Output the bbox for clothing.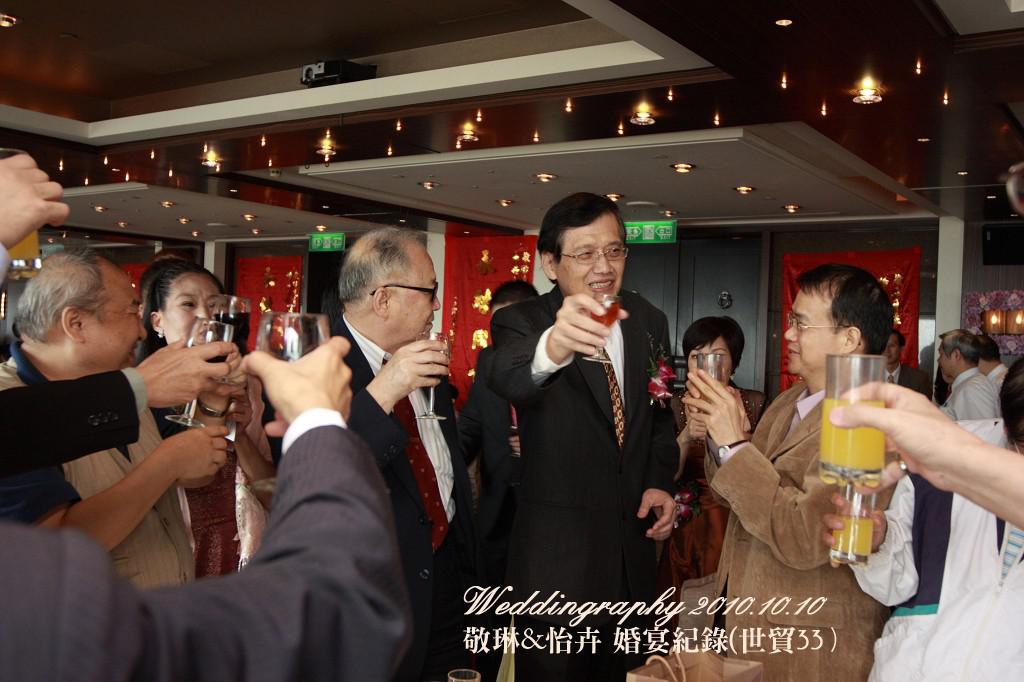
locate(0, 367, 144, 521).
